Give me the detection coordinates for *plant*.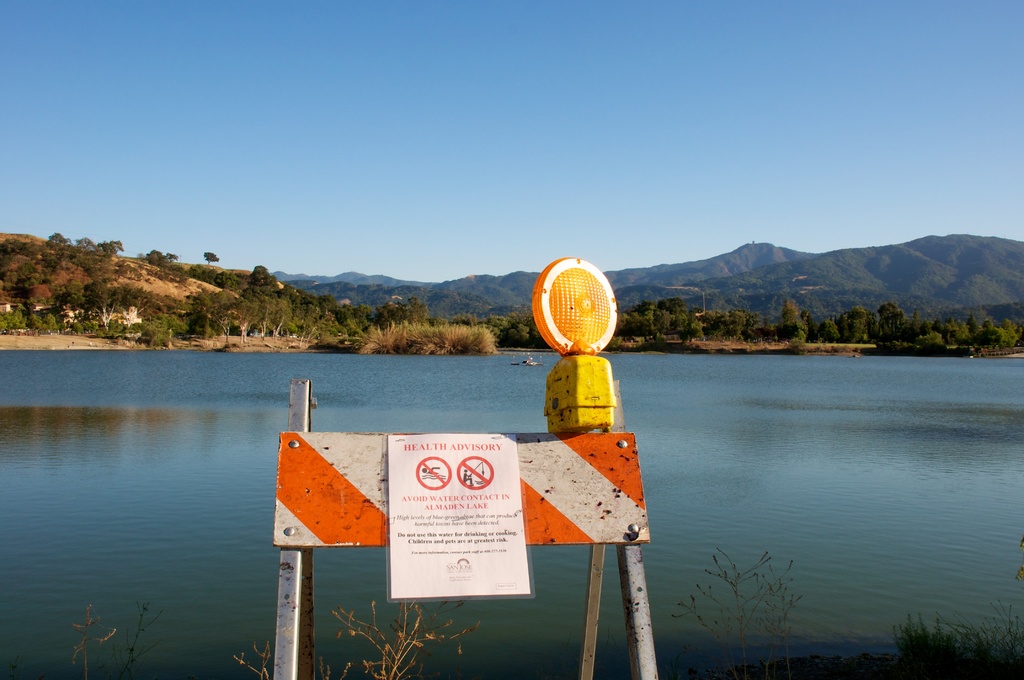
bbox=[666, 529, 845, 657].
